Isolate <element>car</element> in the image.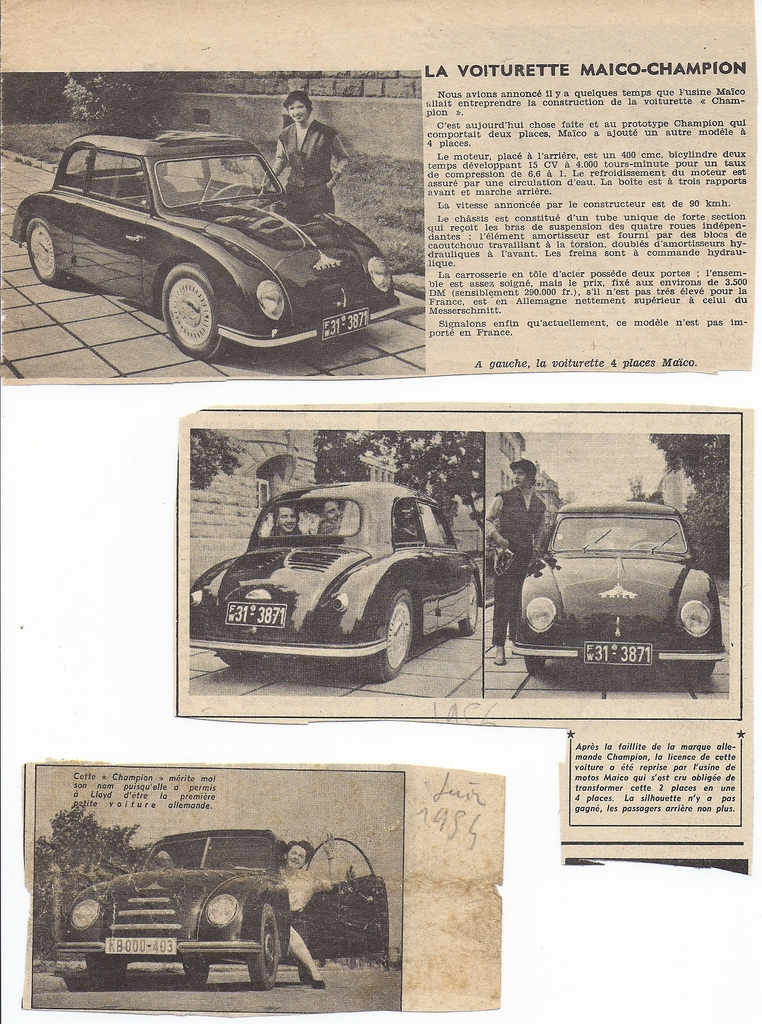
Isolated region: locate(188, 483, 478, 684).
